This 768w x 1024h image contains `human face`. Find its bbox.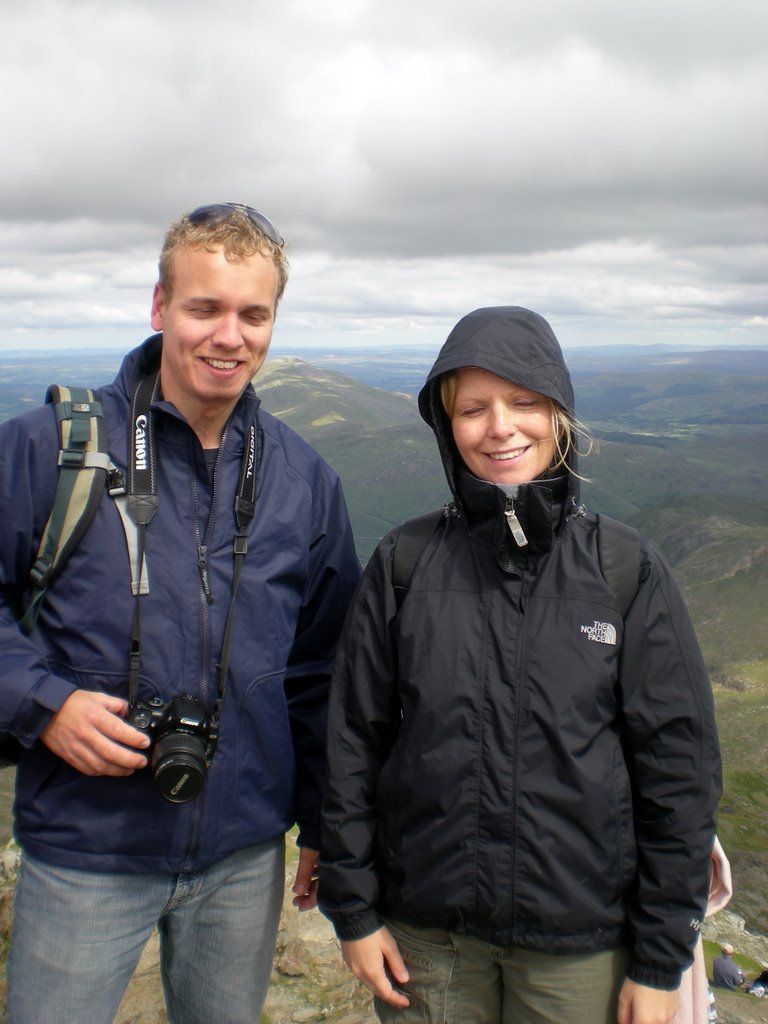
detection(449, 365, 566, 484).
